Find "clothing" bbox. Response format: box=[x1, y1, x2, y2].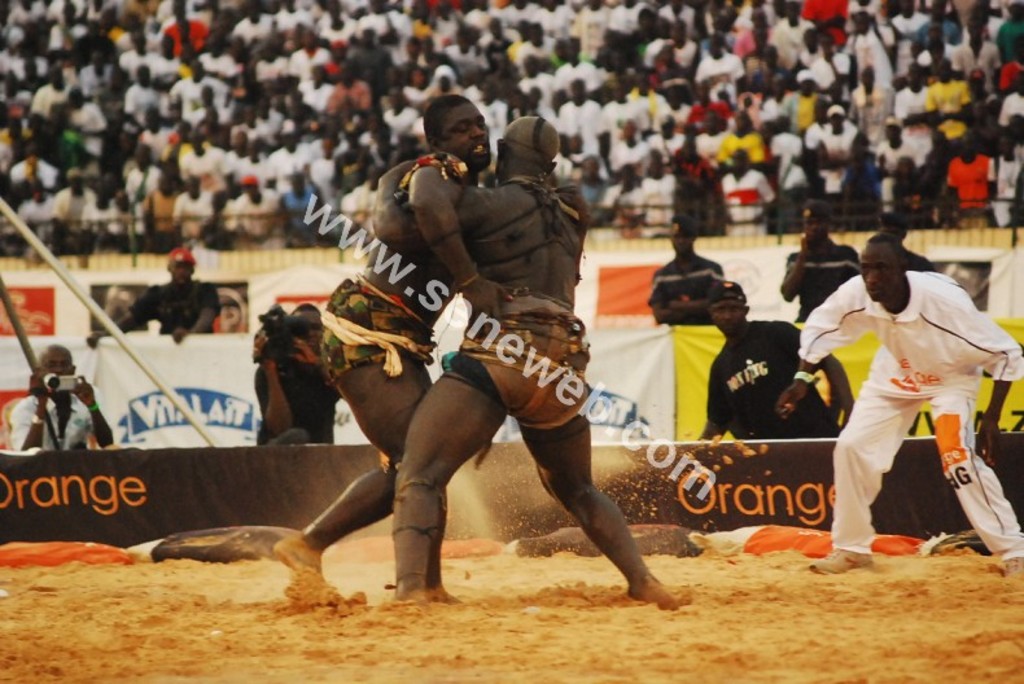
box=[819, 260, 994, 531].
